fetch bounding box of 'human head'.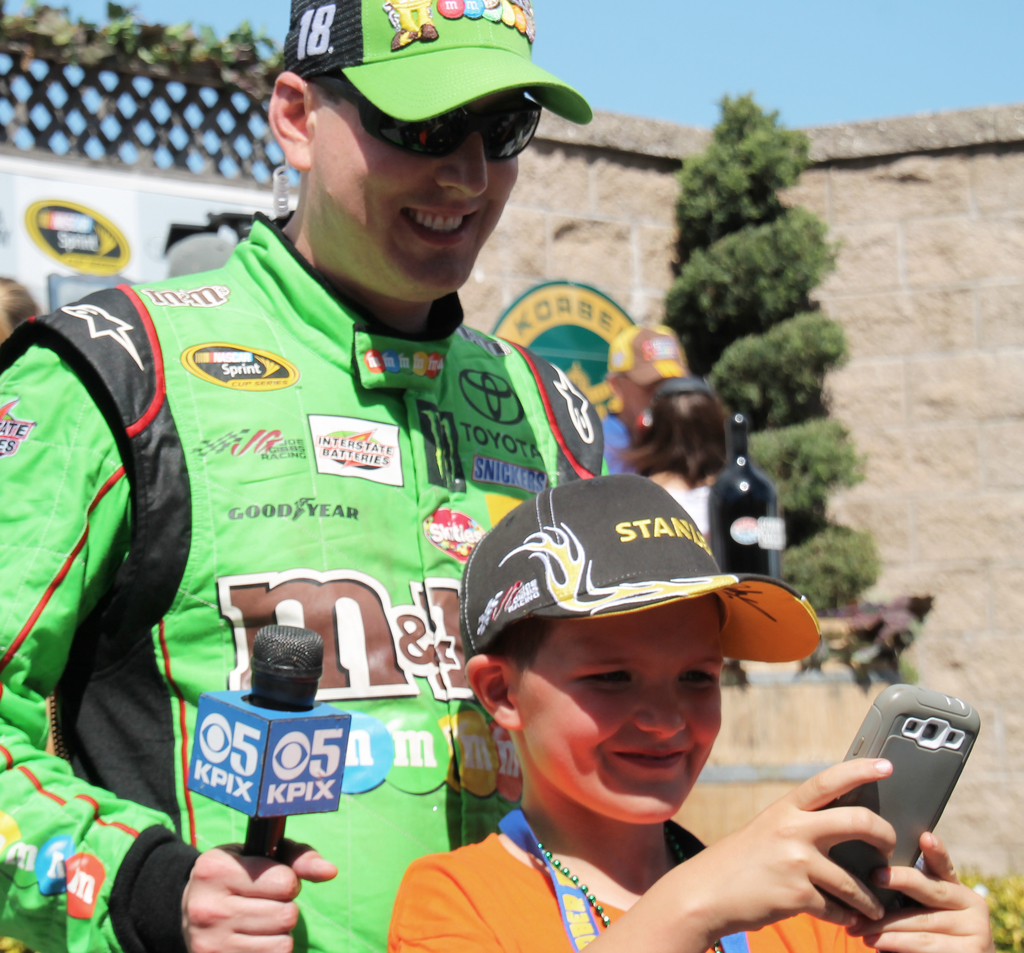
Bbox: region(248, 0, 586, 322).
